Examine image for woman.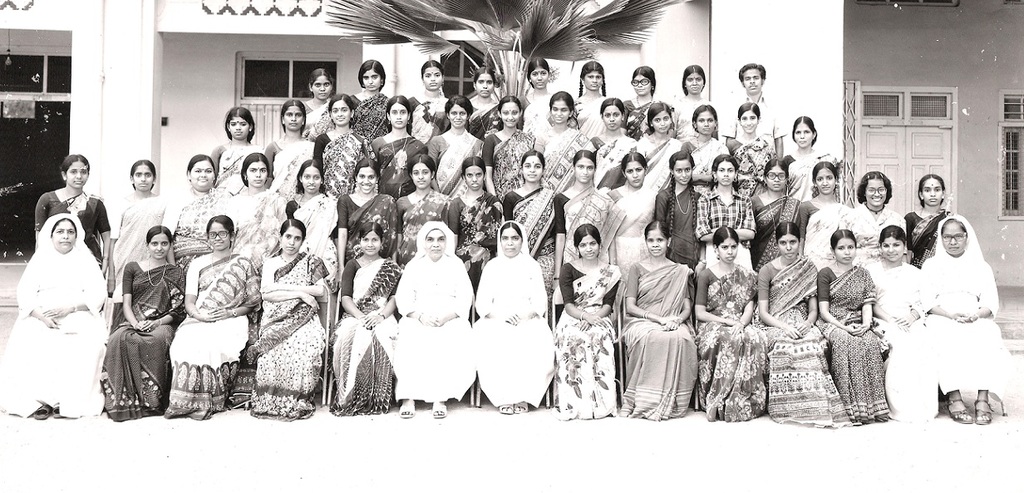
Examination result: 472,218,558,414.
